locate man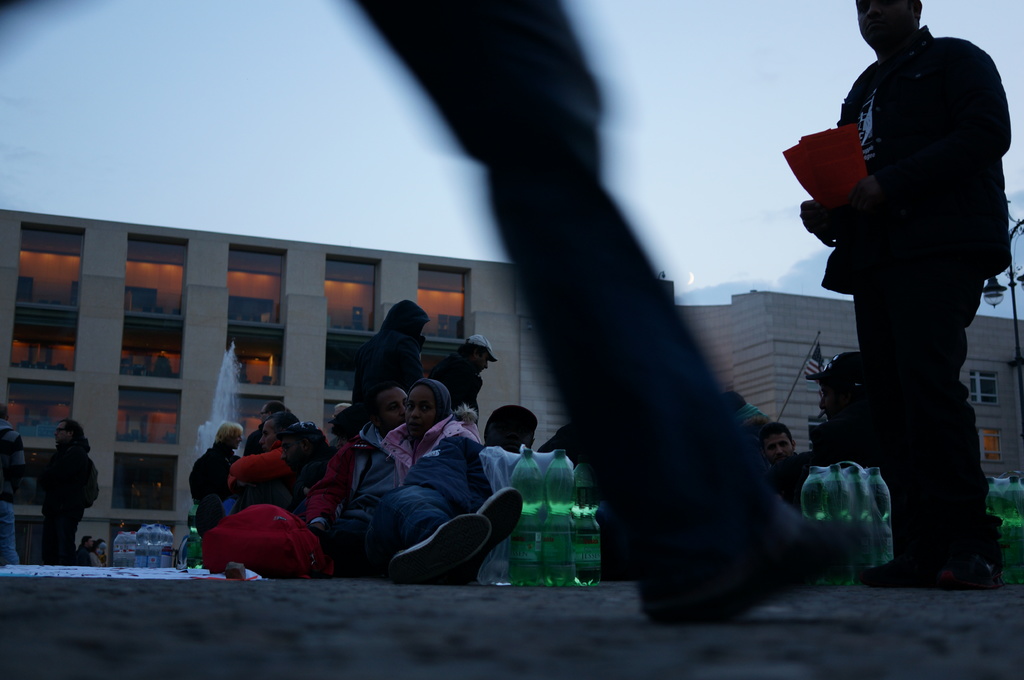
box=[389, 381, 526, 585]
